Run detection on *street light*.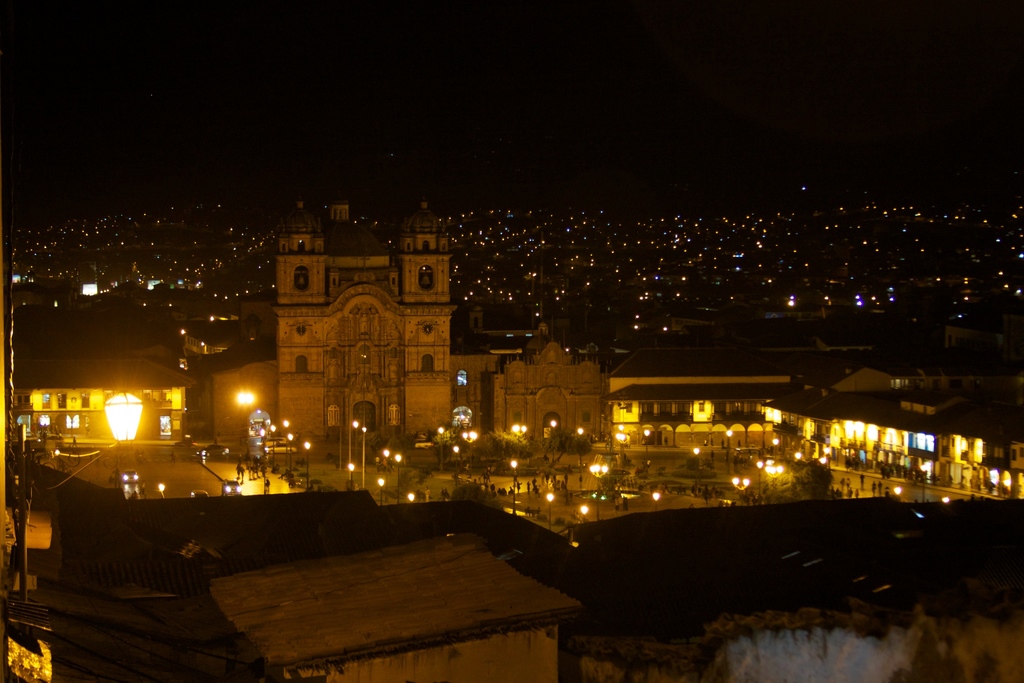
Result: detection(920, 463, 927, 505).
